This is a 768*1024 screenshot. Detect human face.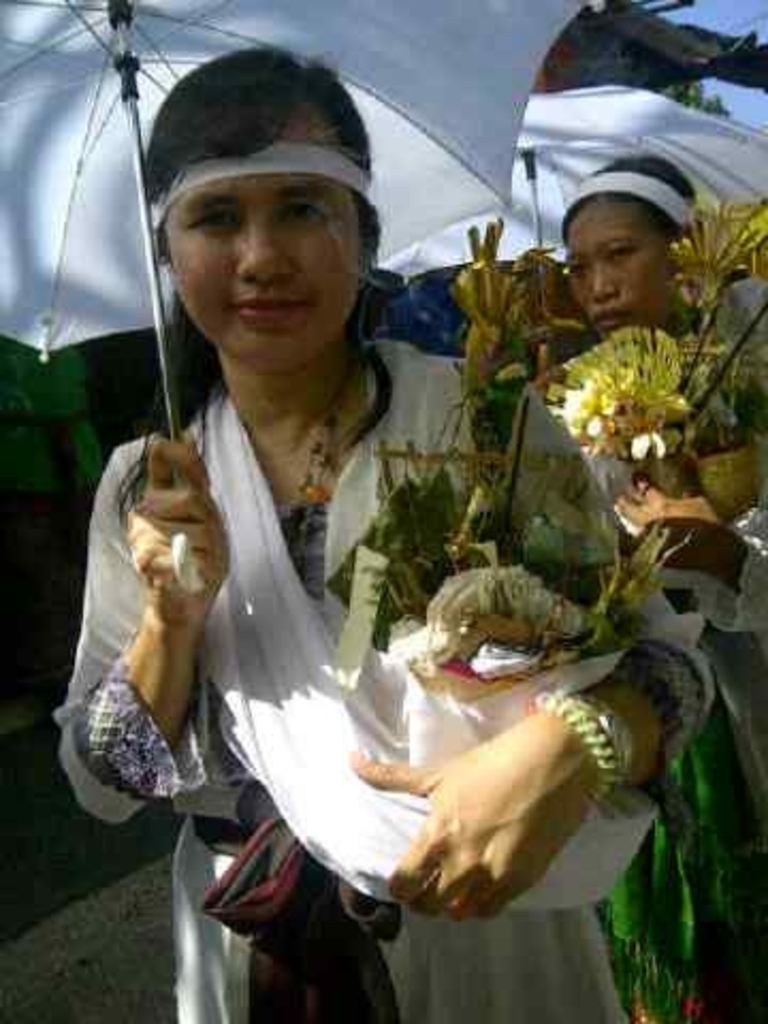
<region>557, 190, 672, 333</region>.
